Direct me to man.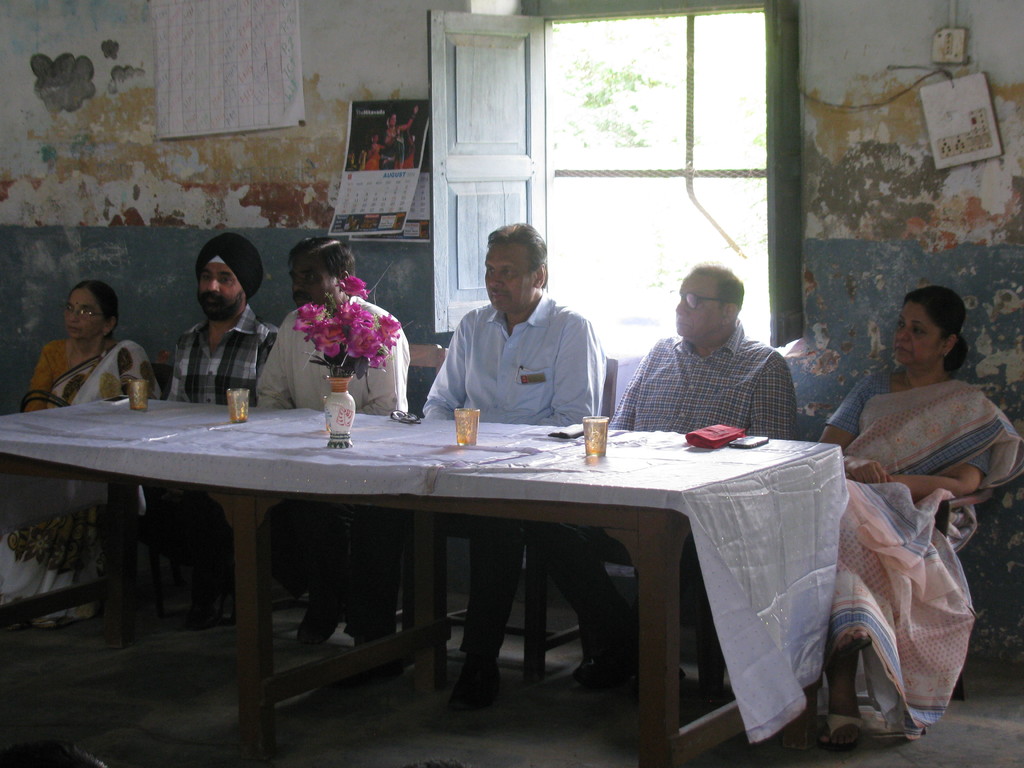
Direction: Rect(604, 255, 802, 717).
